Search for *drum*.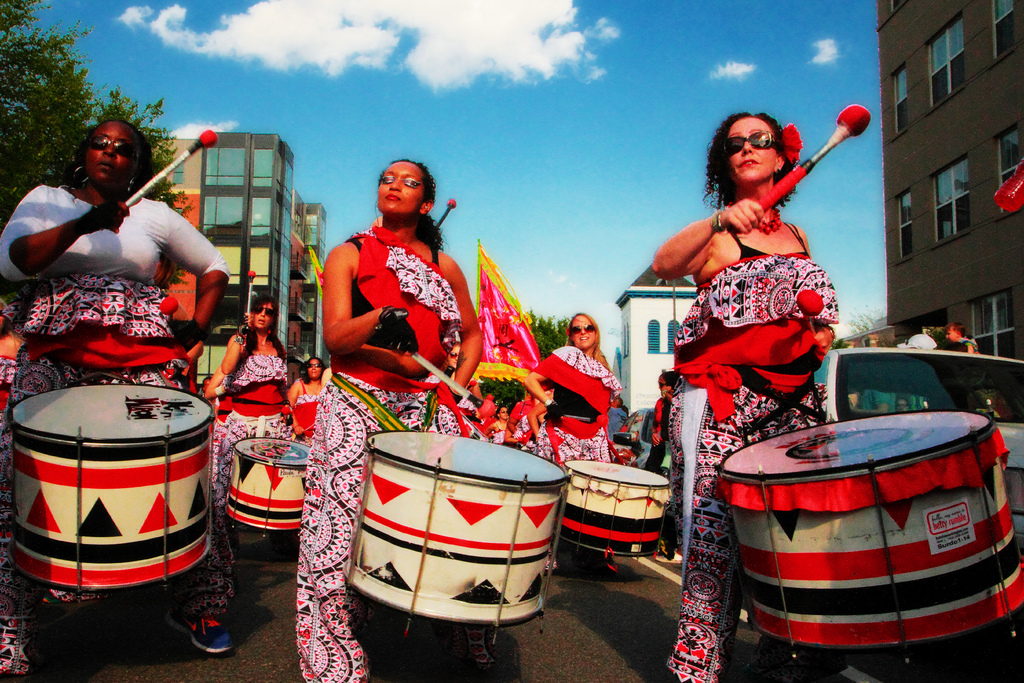
Found at 3 383 212 595.
